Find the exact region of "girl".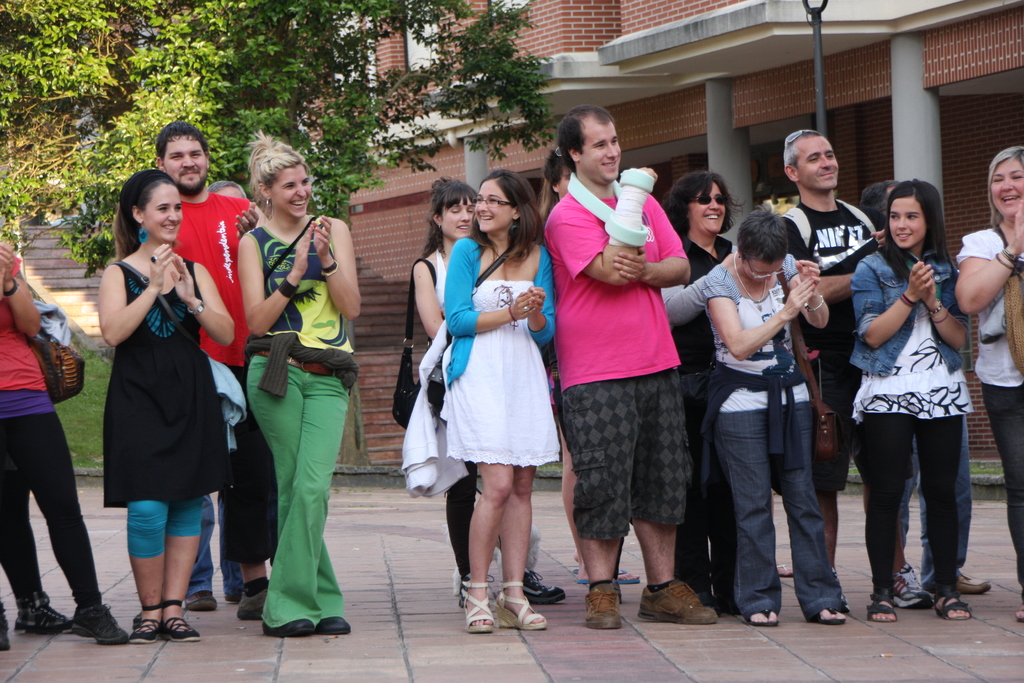
Exact region: [left=850, top=177, right=965, bottom=625].
